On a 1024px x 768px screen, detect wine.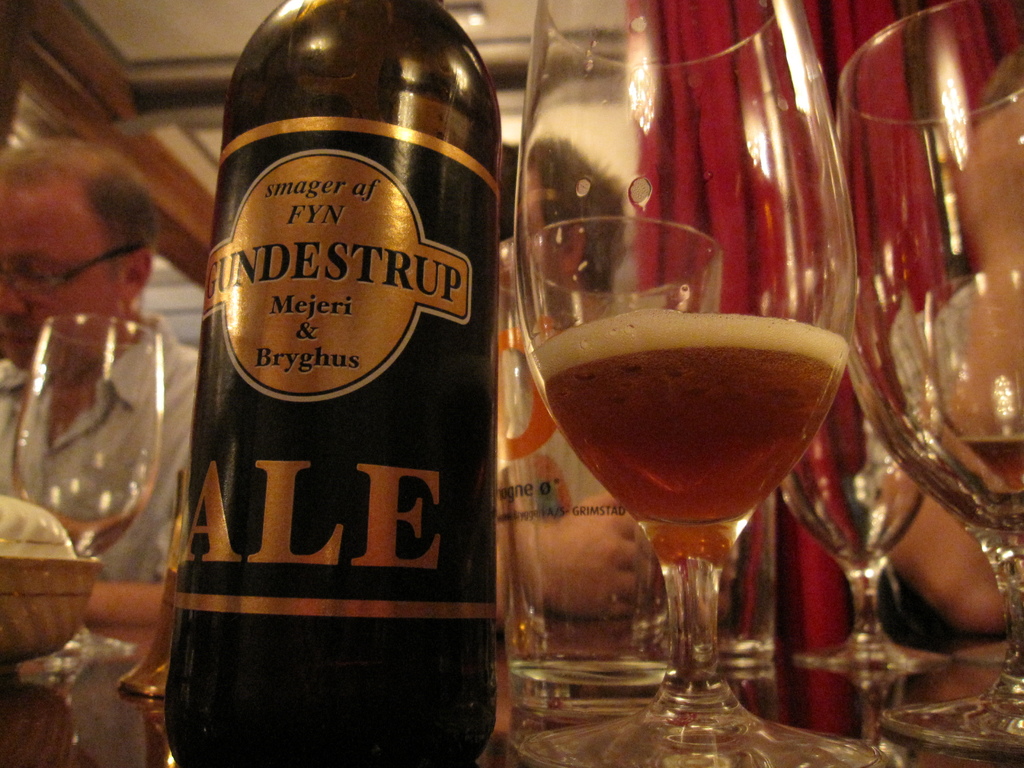
966:433:1023:494.
